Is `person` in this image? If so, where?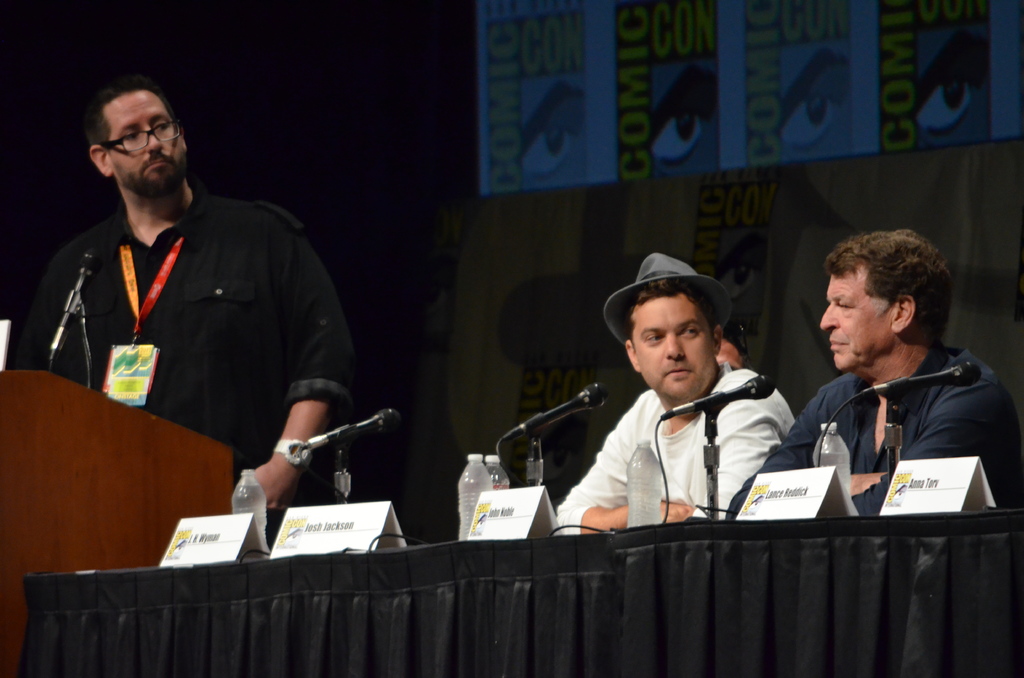
Yes, at <box>716,218,1023,517</box>.
